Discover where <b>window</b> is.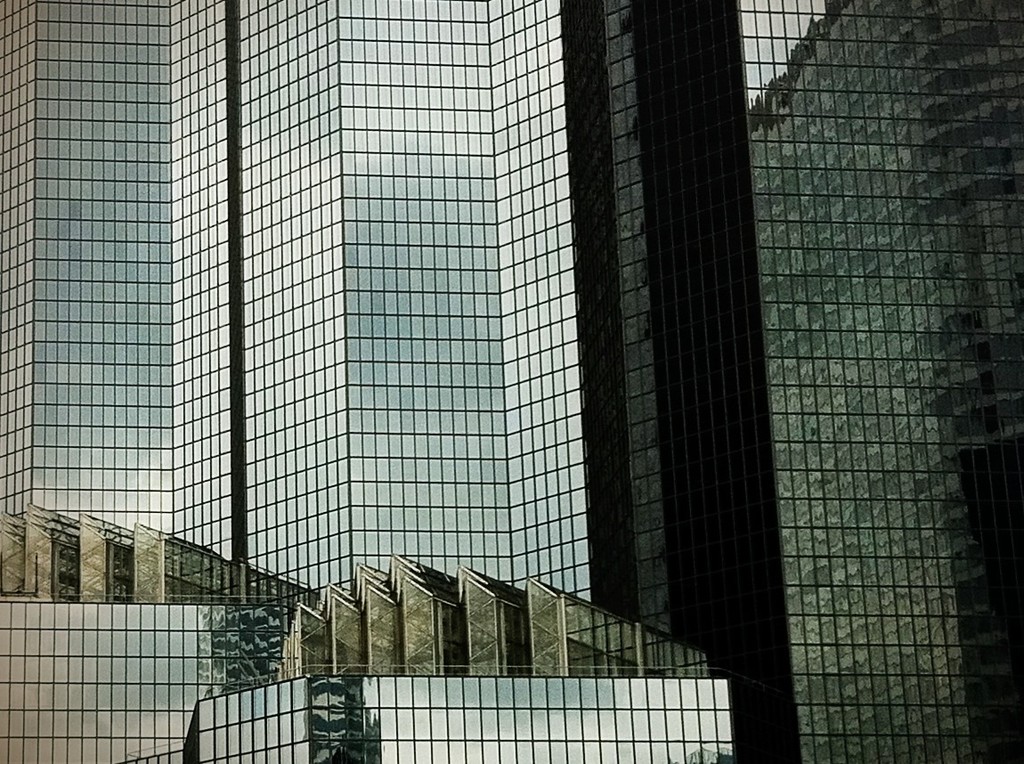
Discovered at Rect(0, 0, 1023, 763).
